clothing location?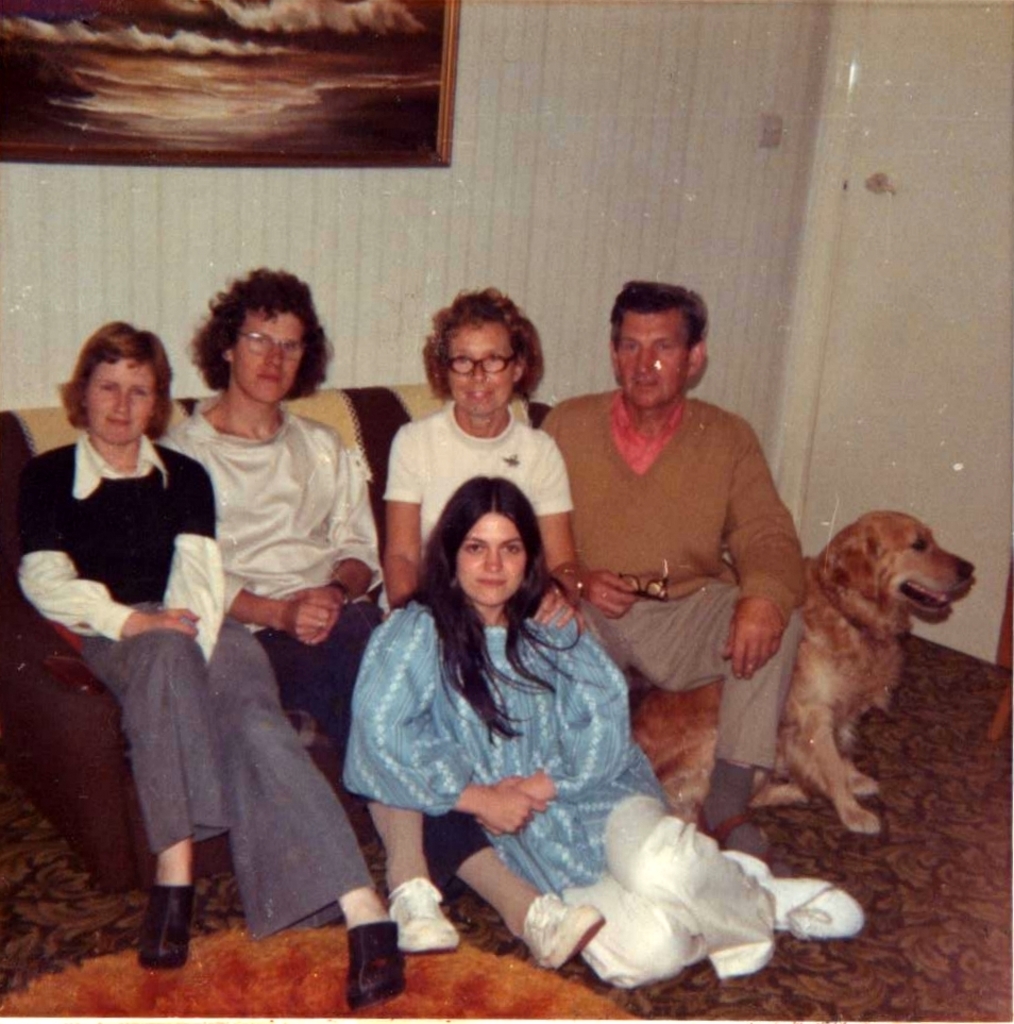
l=157, t=397, r=510, b=875
